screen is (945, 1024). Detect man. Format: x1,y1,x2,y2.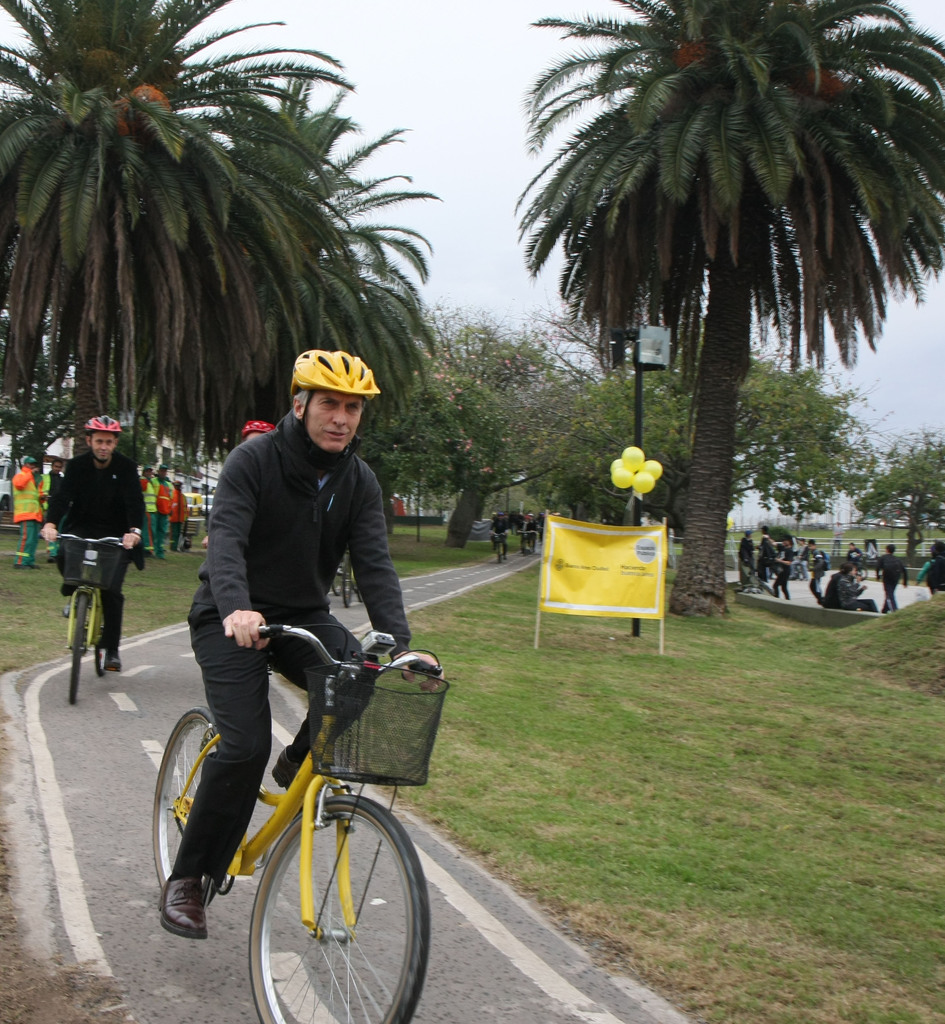
836,573,878,614.
